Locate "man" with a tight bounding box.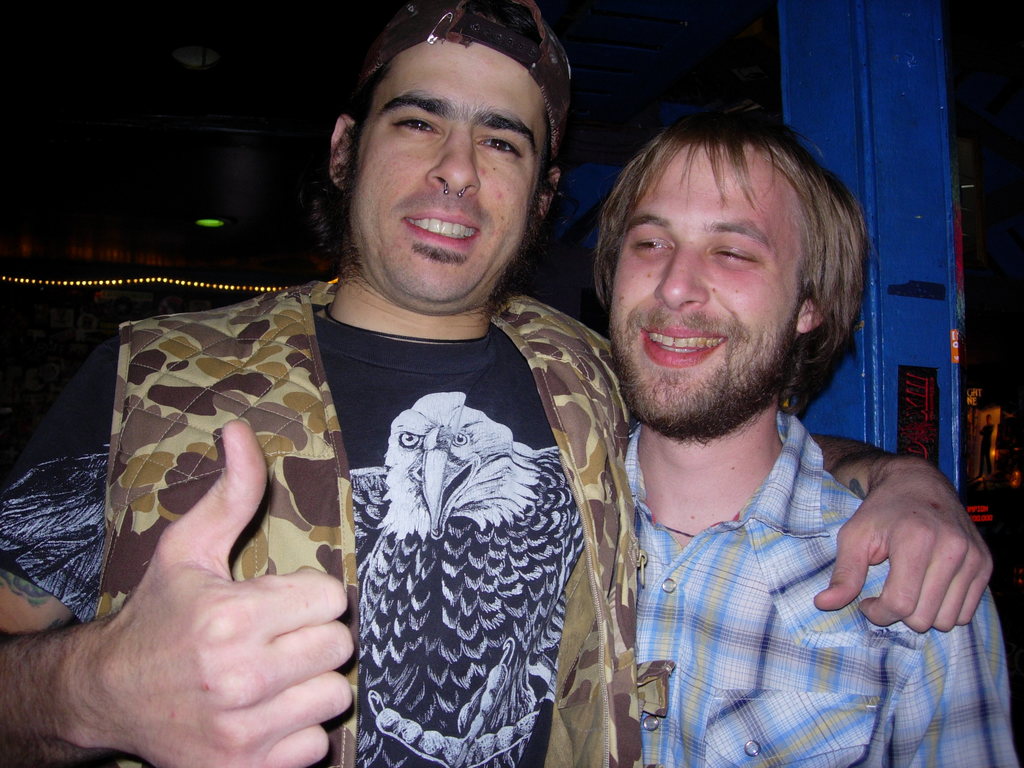
region(0, 6, 995, 767).
